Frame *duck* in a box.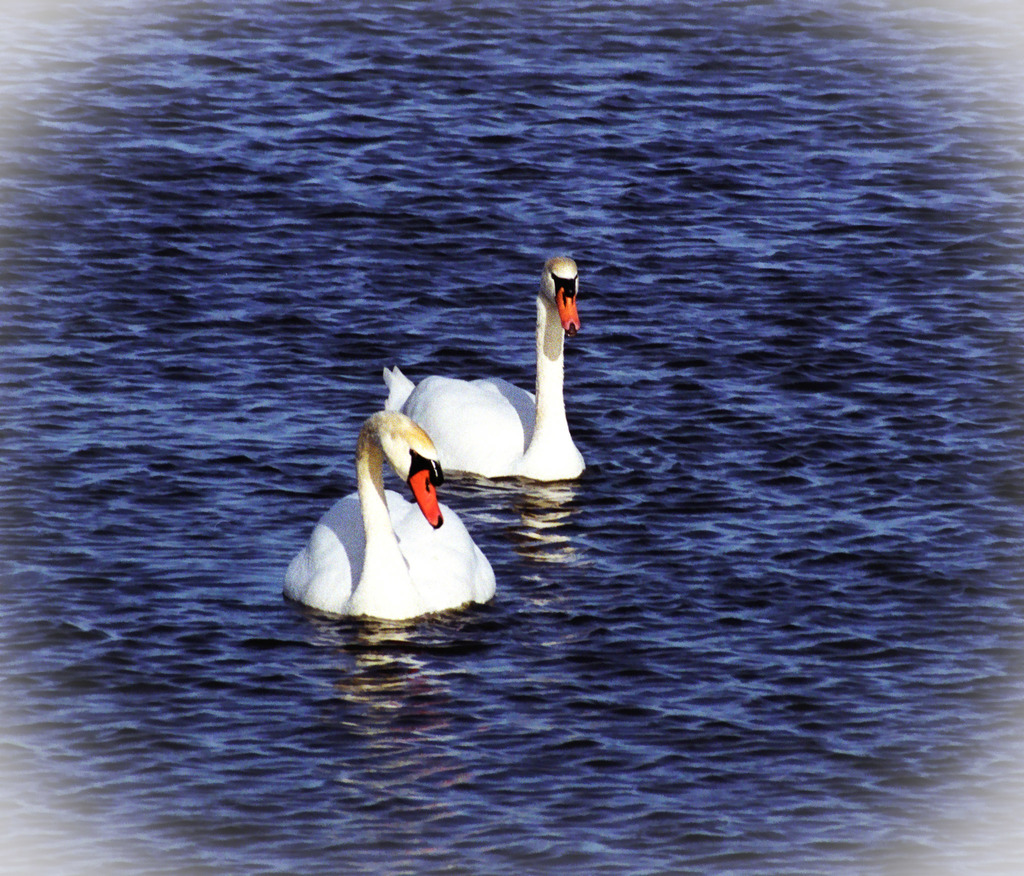
rect(279, 410, 492, 618).
